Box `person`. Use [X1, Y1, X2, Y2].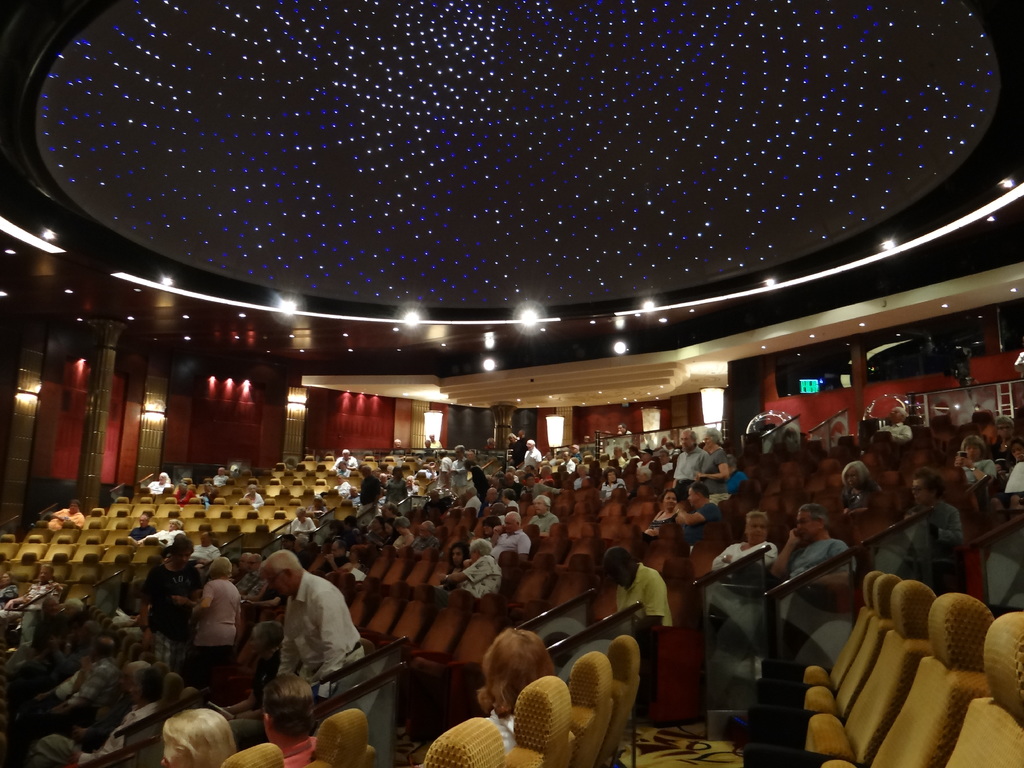
[987, 414, 1023, 476].
